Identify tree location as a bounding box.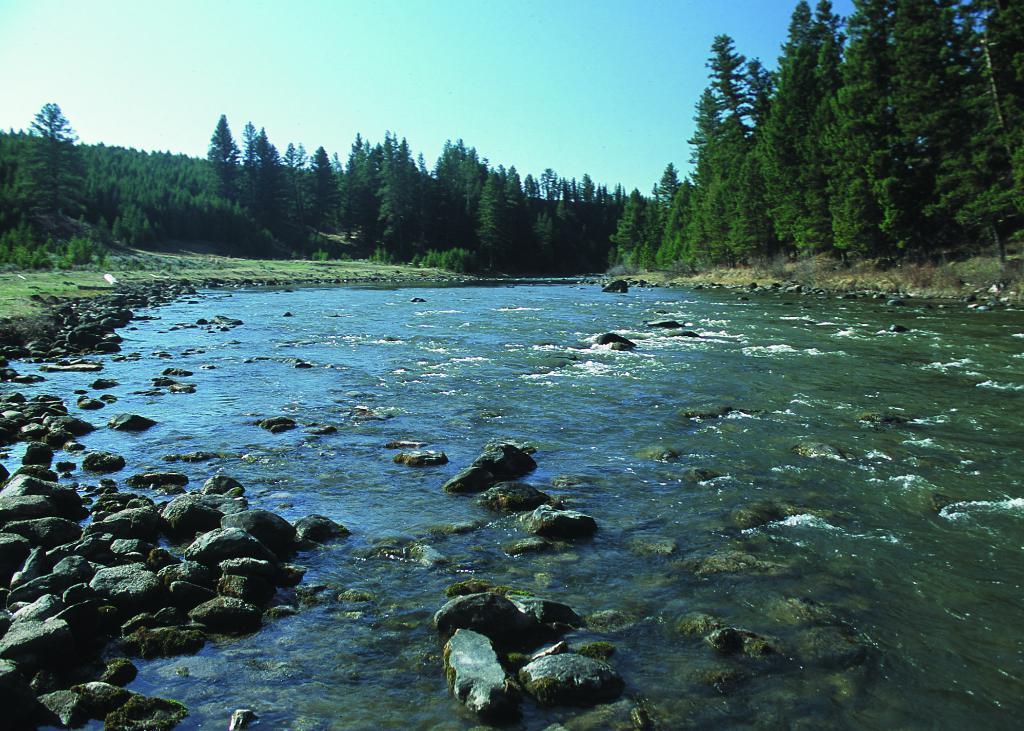
920/0/1023/223.
